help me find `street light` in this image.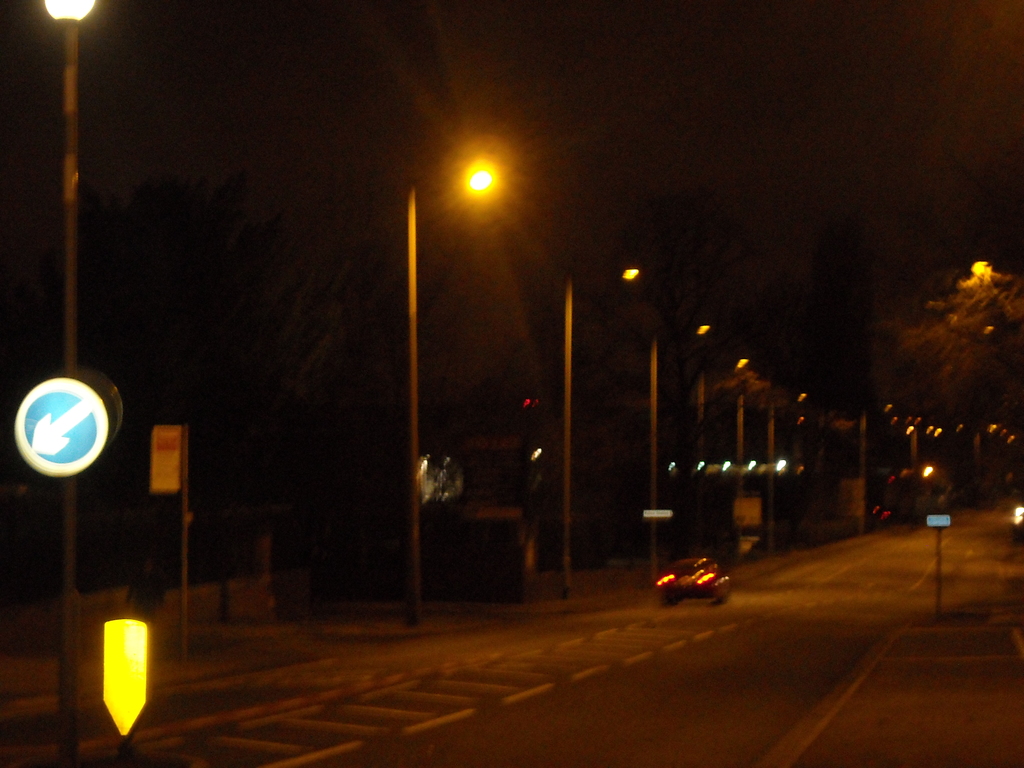
Found it: <box>401,142,500,630</box>.
